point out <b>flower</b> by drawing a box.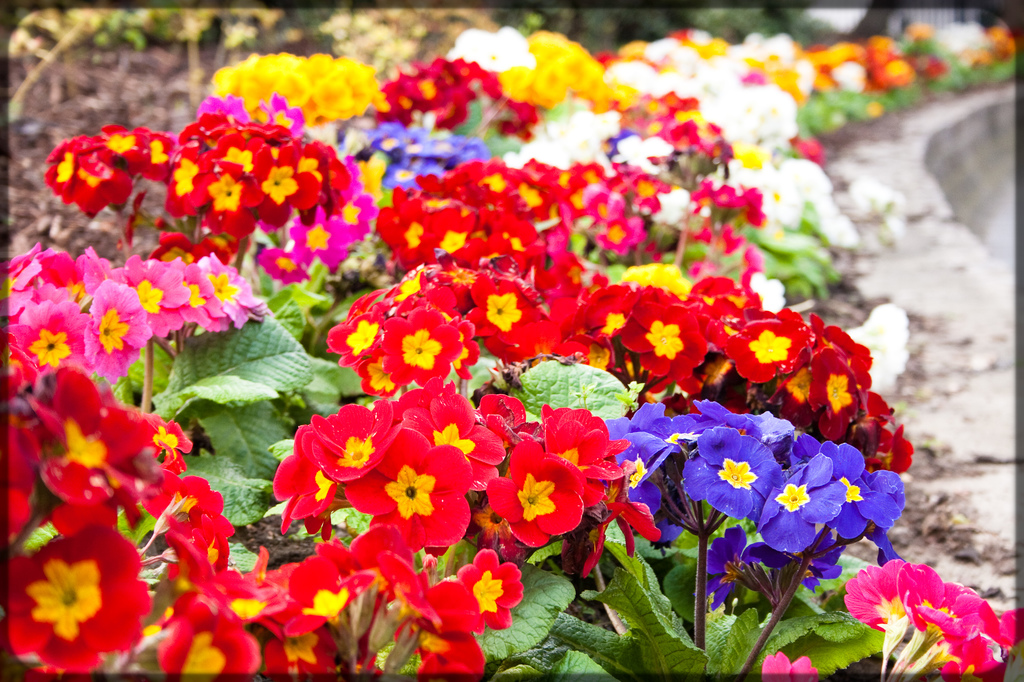
<bbox>501, 452, 591, 546</bbox>.
